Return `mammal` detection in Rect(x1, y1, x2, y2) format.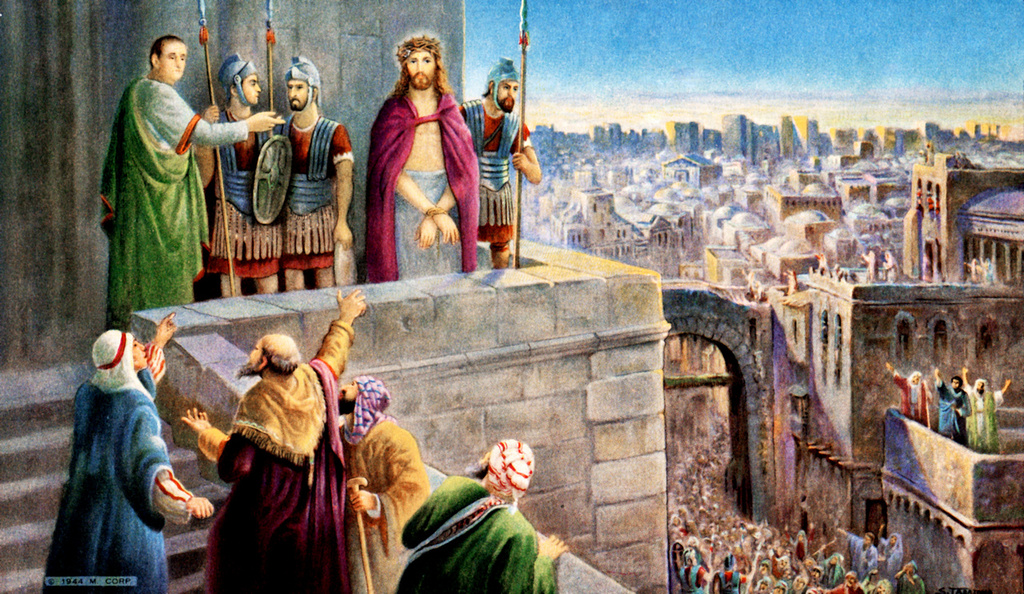
Rect(740, 269, 760, 297).
